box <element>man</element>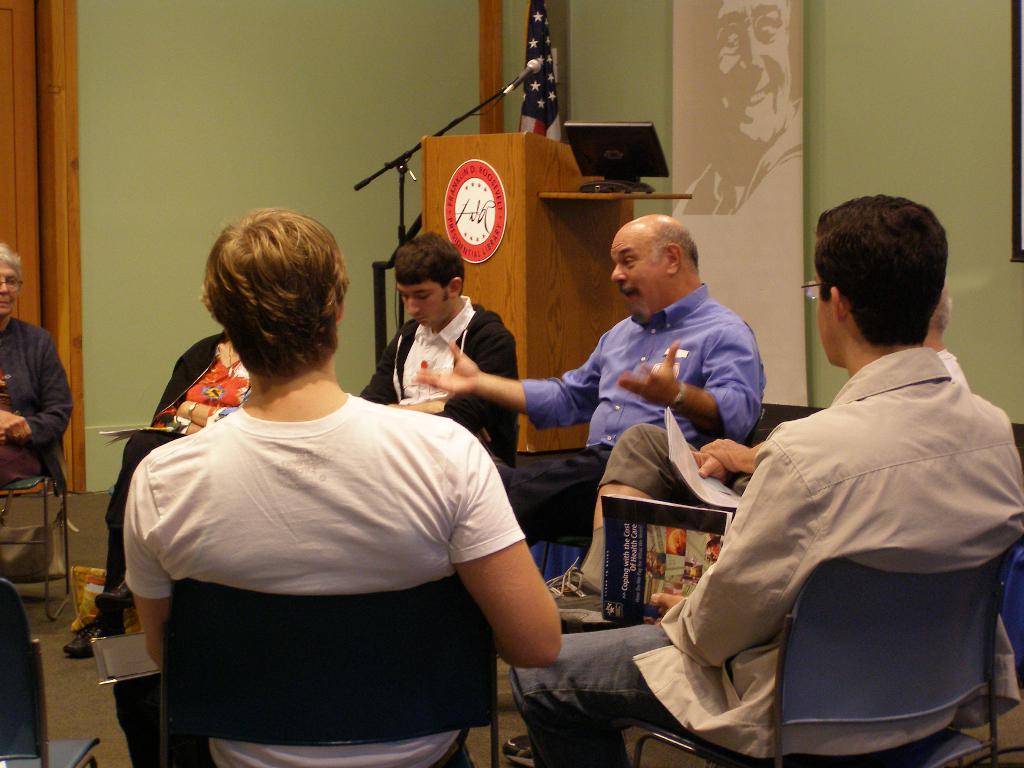
left=104, top=189, right=558, bottom=762
